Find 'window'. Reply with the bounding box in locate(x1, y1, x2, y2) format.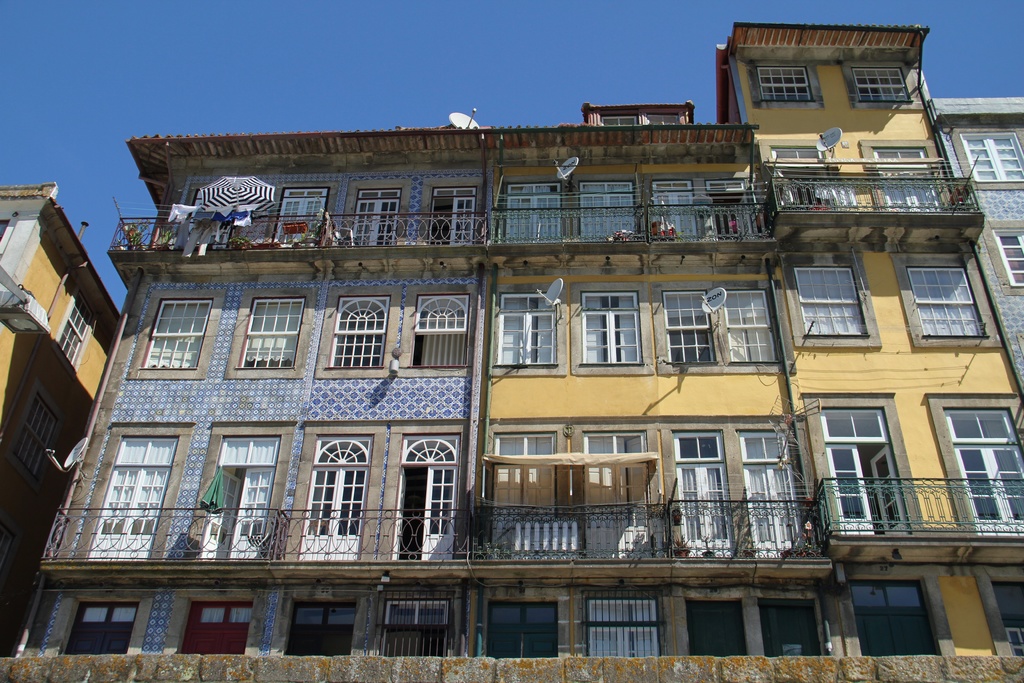
locate(142, 297, 216, 370).
